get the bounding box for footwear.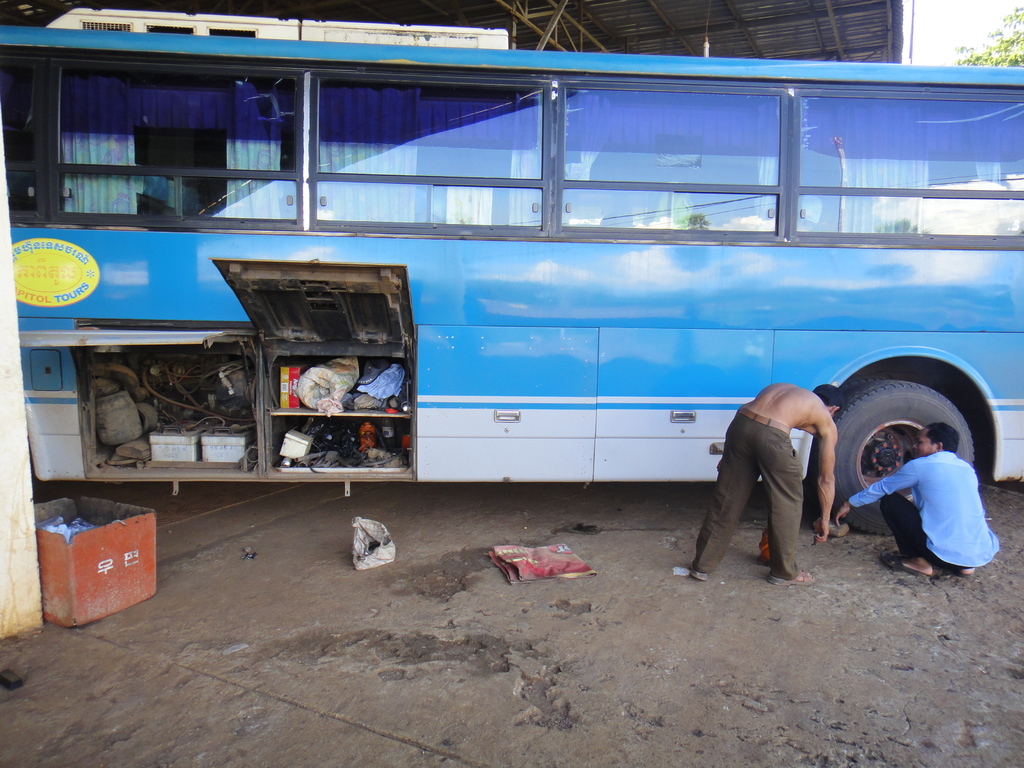
<box>880,554,933,582</box>.
